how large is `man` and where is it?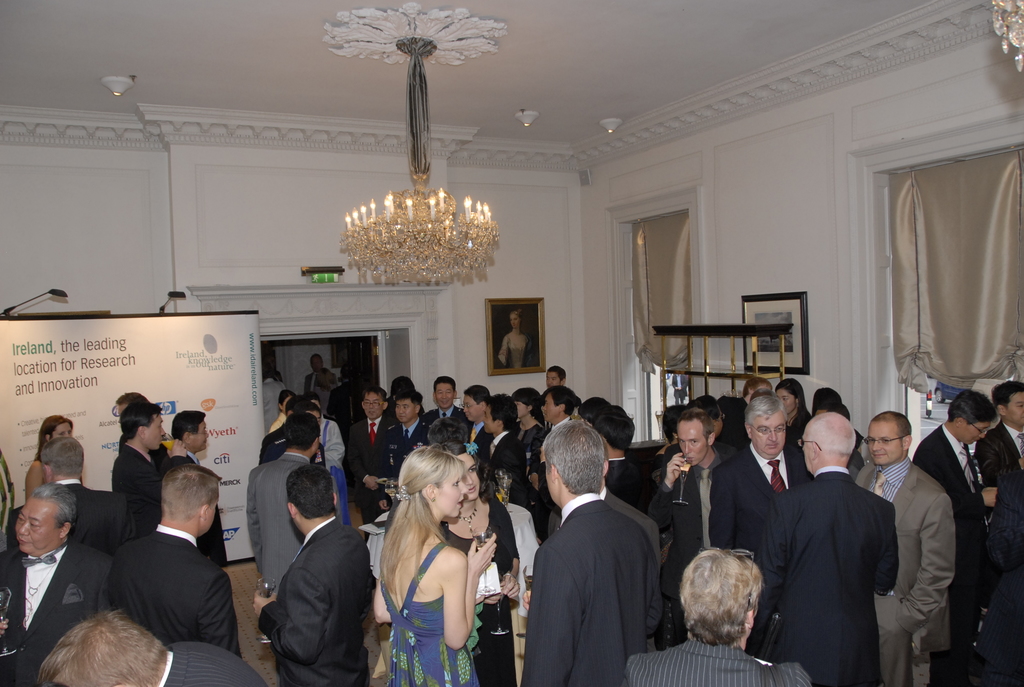
Bounding box: <bbox>0, 486, 112, 686</bbox>.
